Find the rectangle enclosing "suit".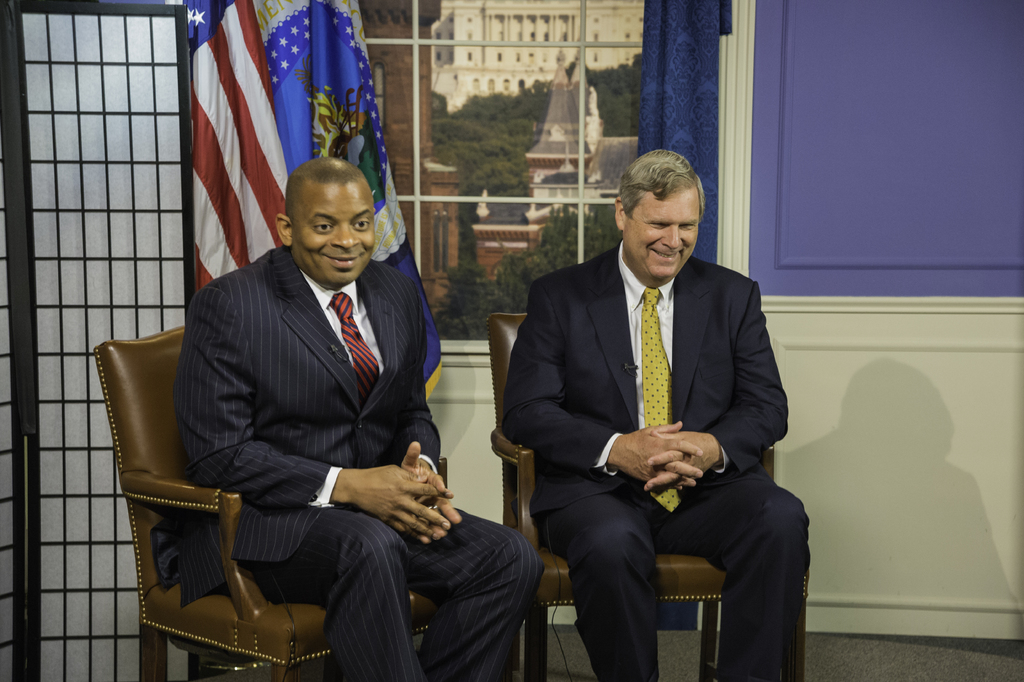
[509,138,807,680].
